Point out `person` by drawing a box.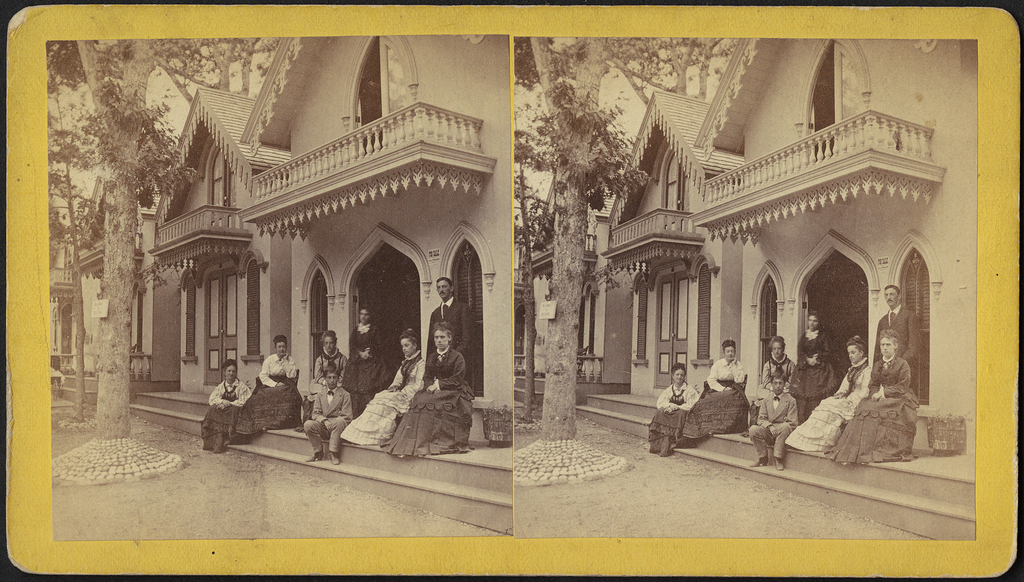
select_region(758, 329, 799, 396).
